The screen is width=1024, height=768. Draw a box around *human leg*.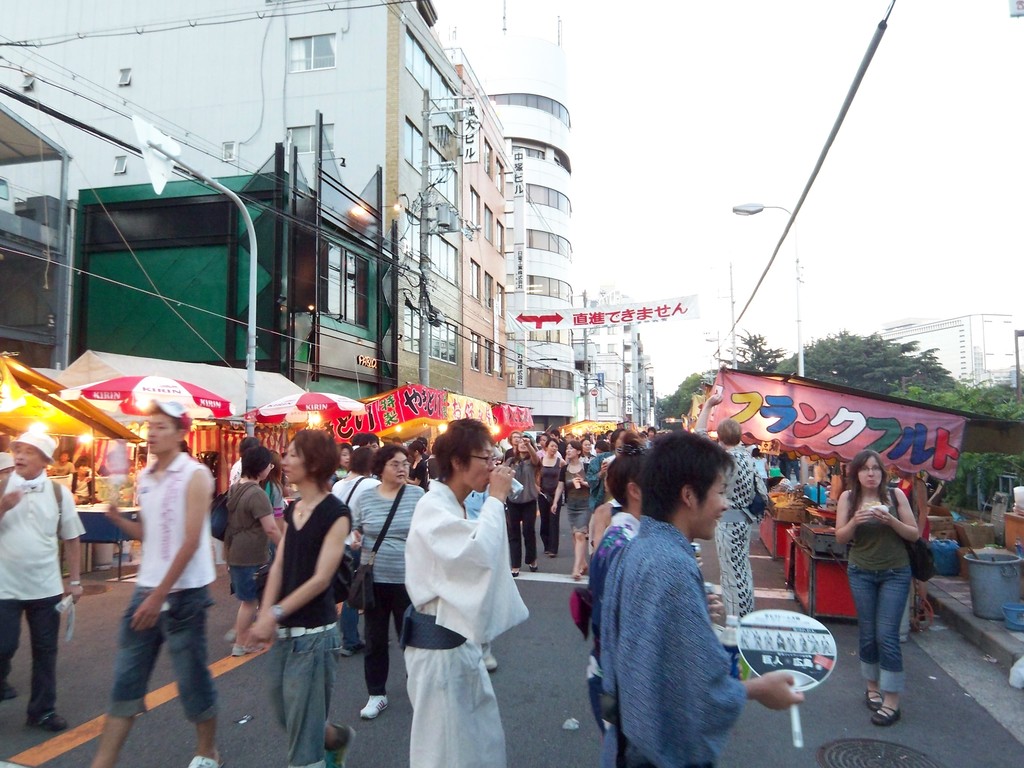
525,502,535,568.
